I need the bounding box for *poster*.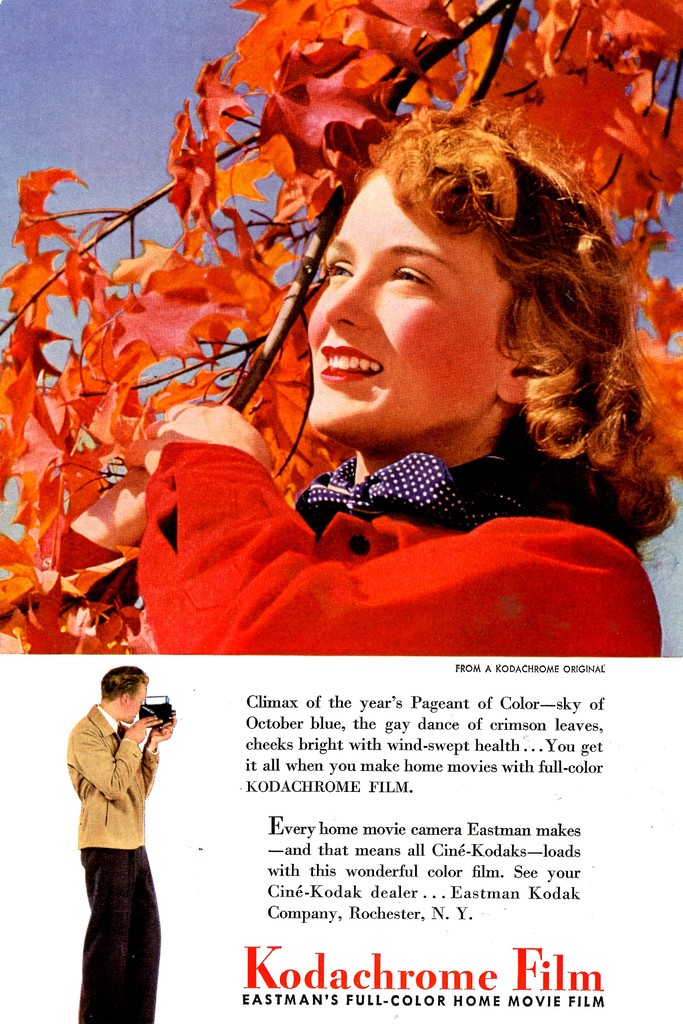
Here it is: bbox(0, 0, 682, 1023).
